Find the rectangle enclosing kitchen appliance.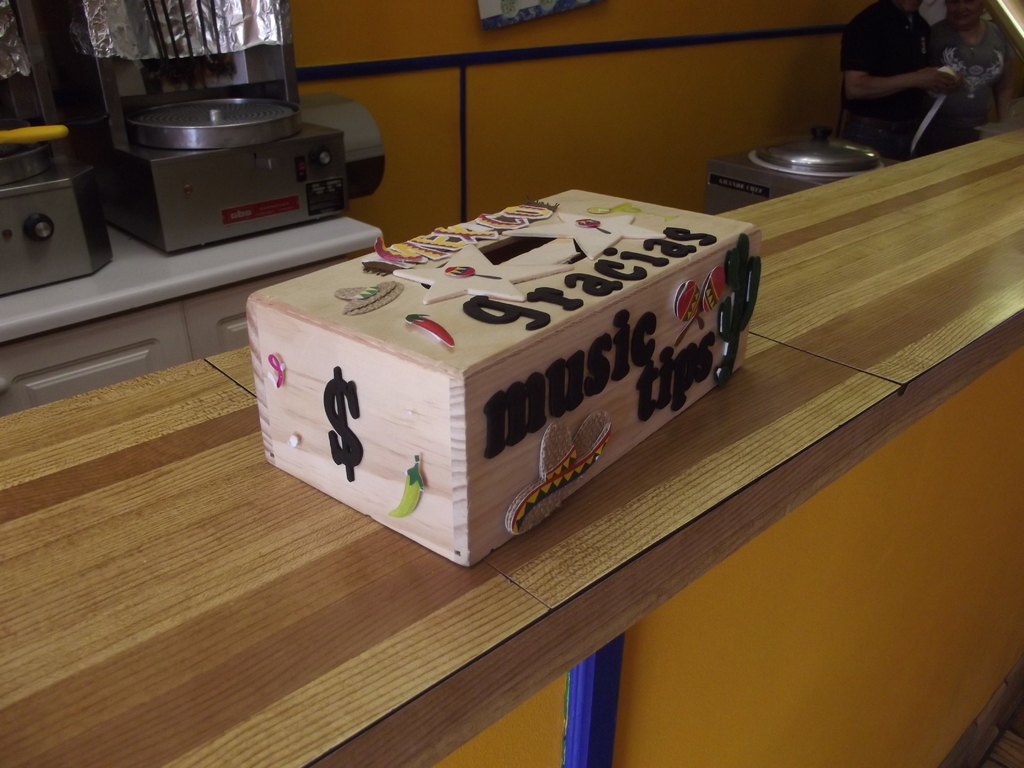
705, 156, 892, 215.
